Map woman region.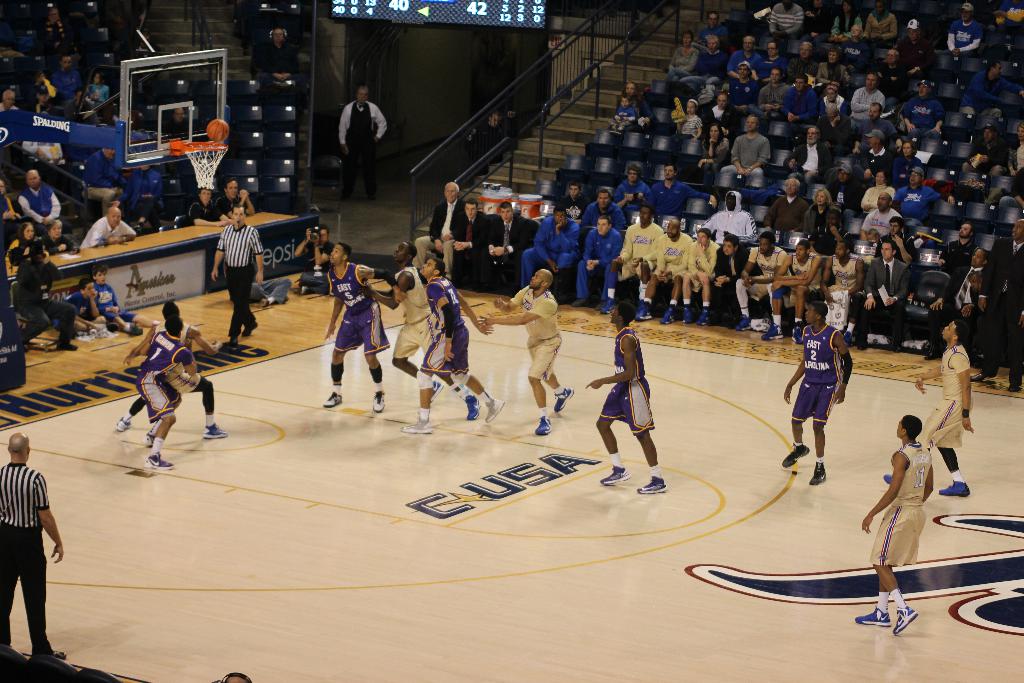
Mapped to (812,44,849,99).
